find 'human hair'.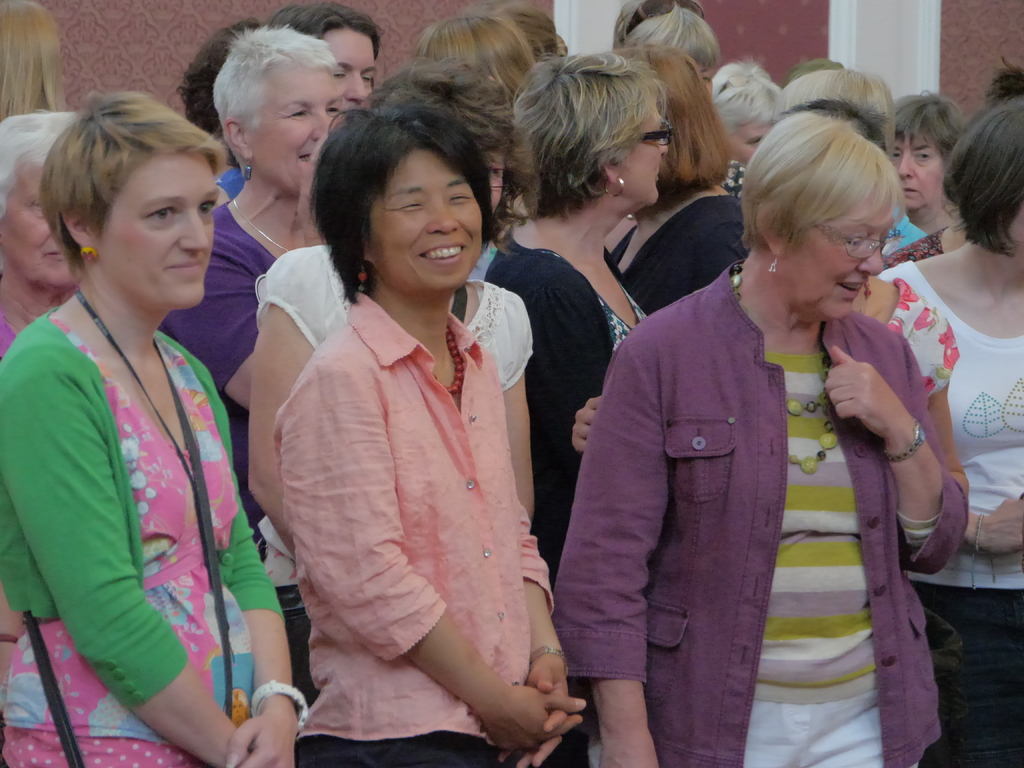
<box>707,54,784,120</box>.
